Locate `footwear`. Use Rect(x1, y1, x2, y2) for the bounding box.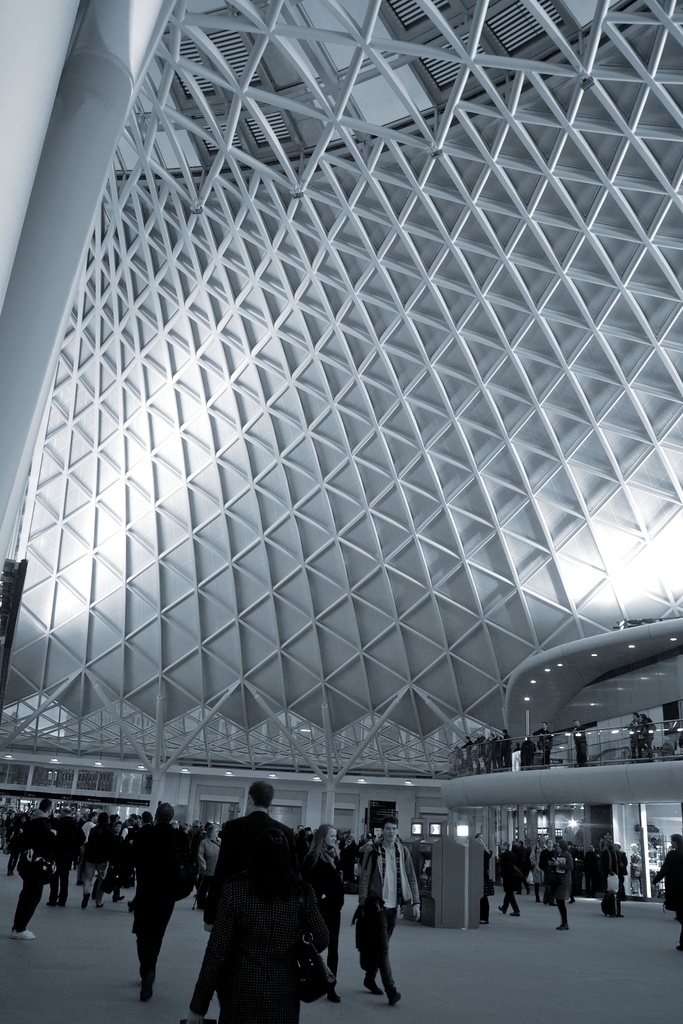
Rect(12, 925, 36, 943).
